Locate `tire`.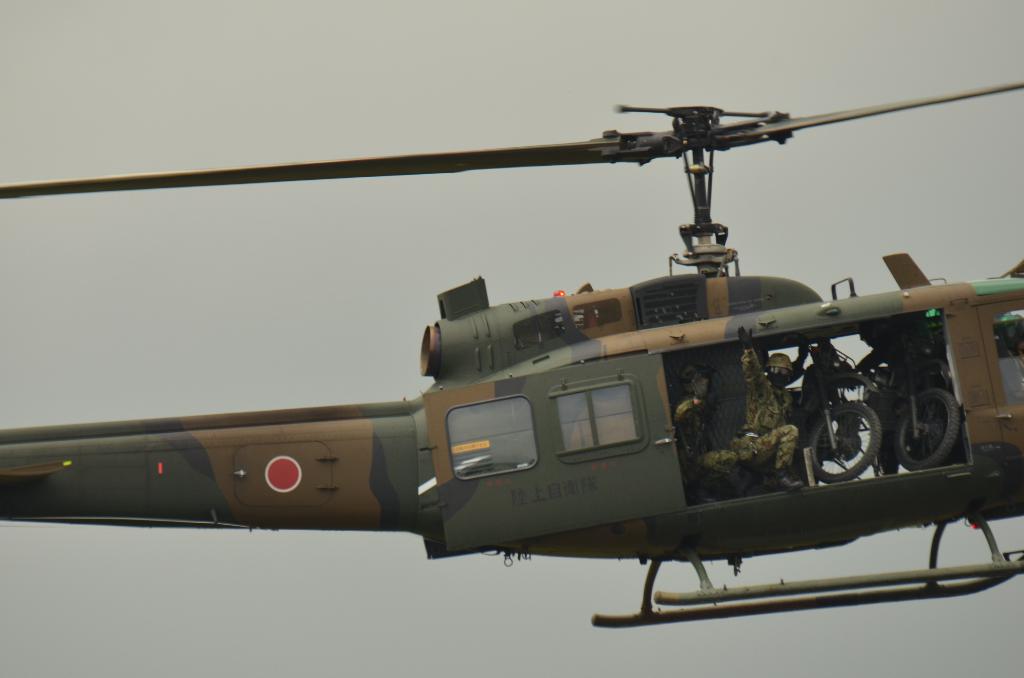
Bounding box: pyautogui.locateOnScreen(873, 428, 895, 475).
